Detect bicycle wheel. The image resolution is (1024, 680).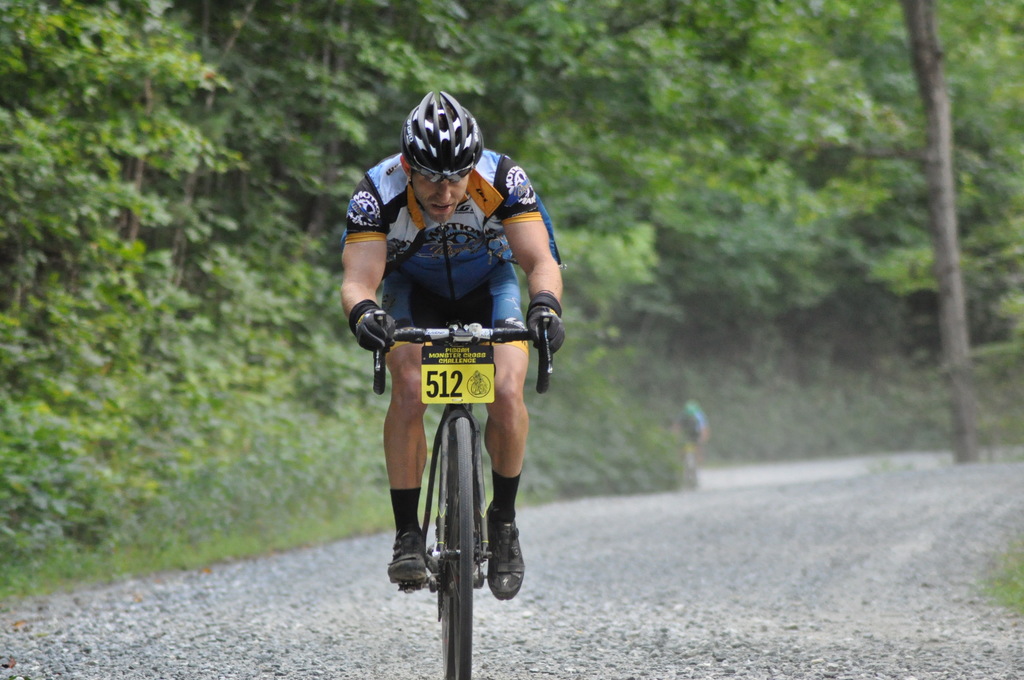
bbox=(448, 412, 479, 679).
